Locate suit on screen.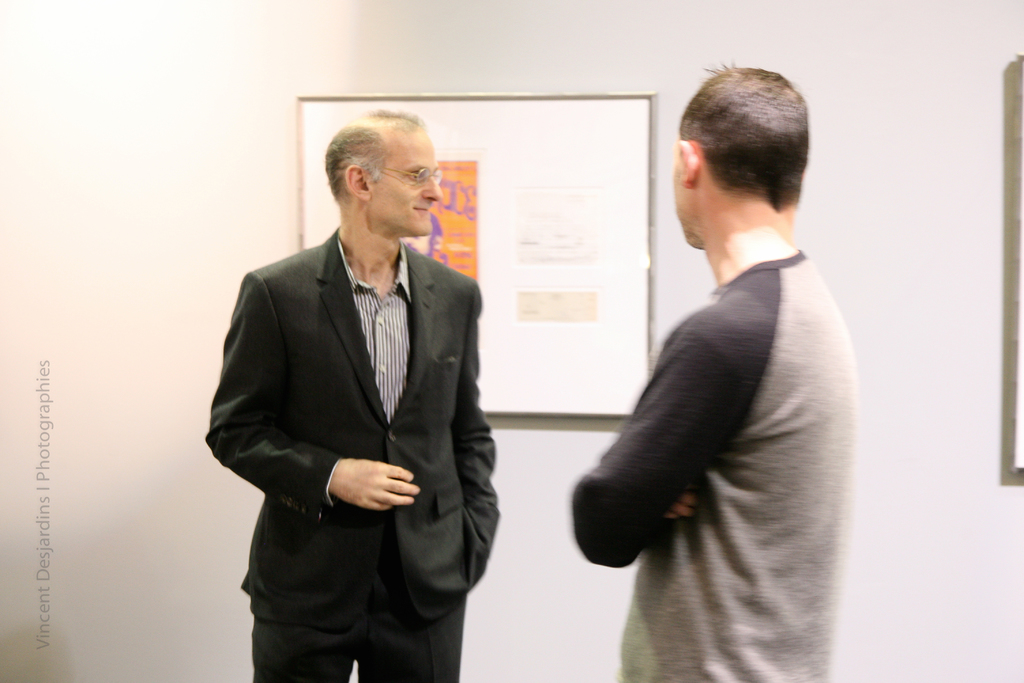
On screen at <bbox>233, 189, 465, 638</bbox>.
